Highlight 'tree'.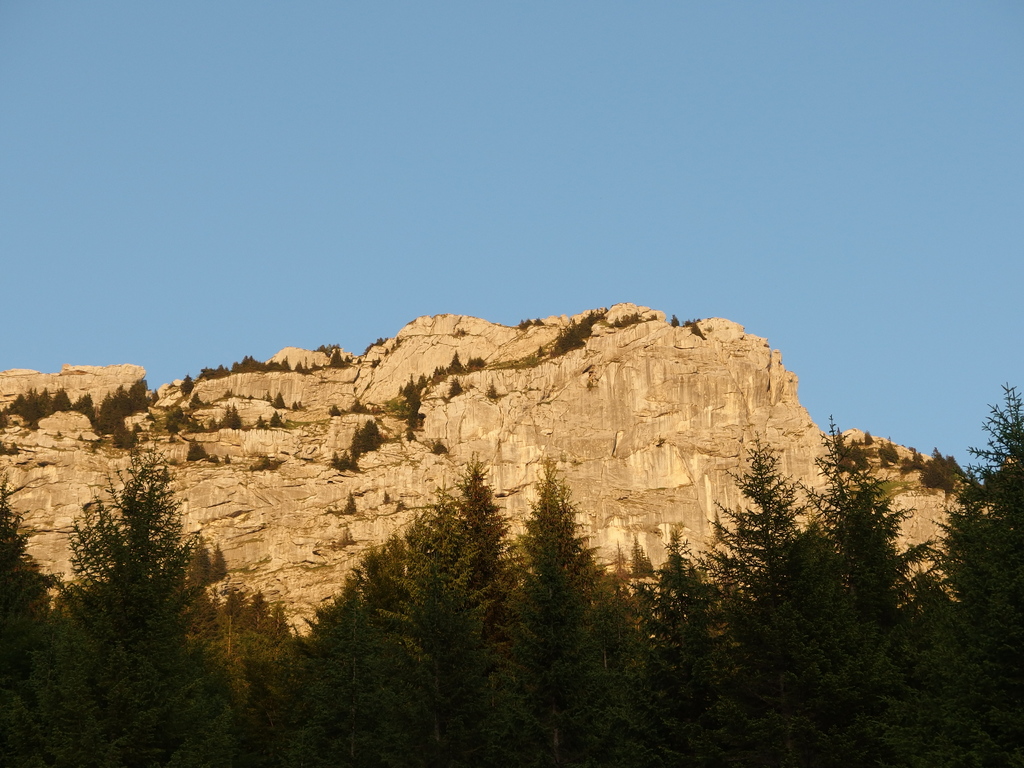
Highlighted region: {"left": 56, "top": 435, "right": 226, "bottom": 699}.
